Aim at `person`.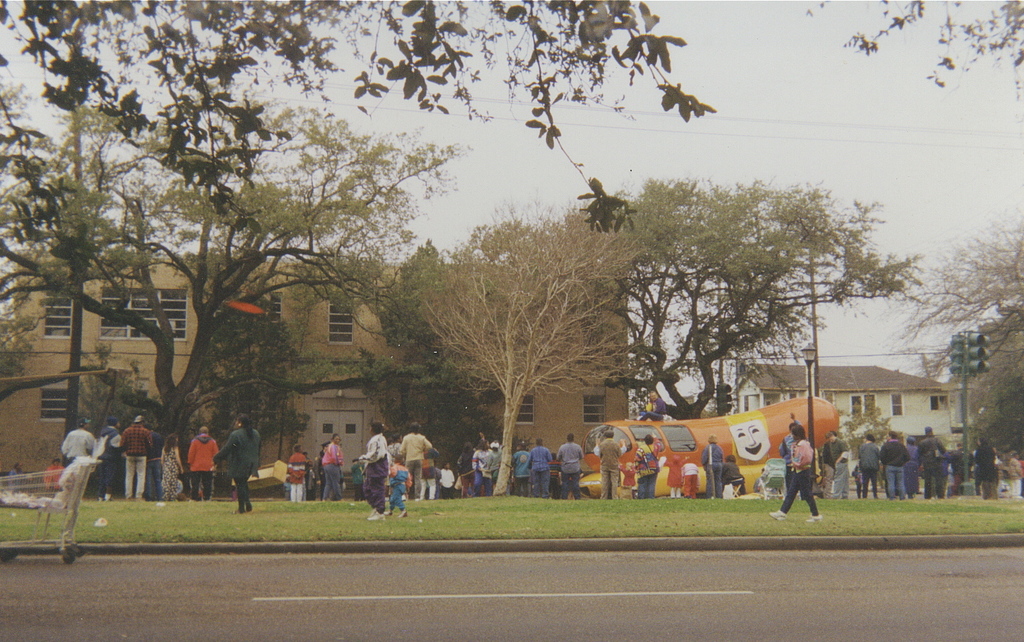
Aimed at BBox(882, 427, 908, 496).
